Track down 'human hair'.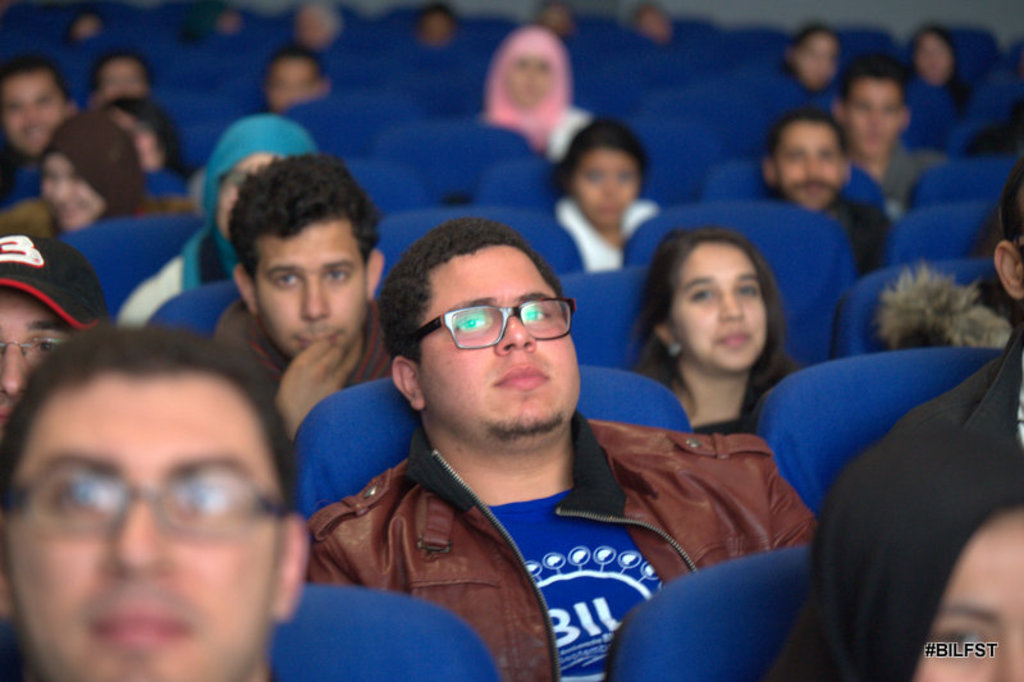
Tracked to locate(996, 152, 1023, 235).
